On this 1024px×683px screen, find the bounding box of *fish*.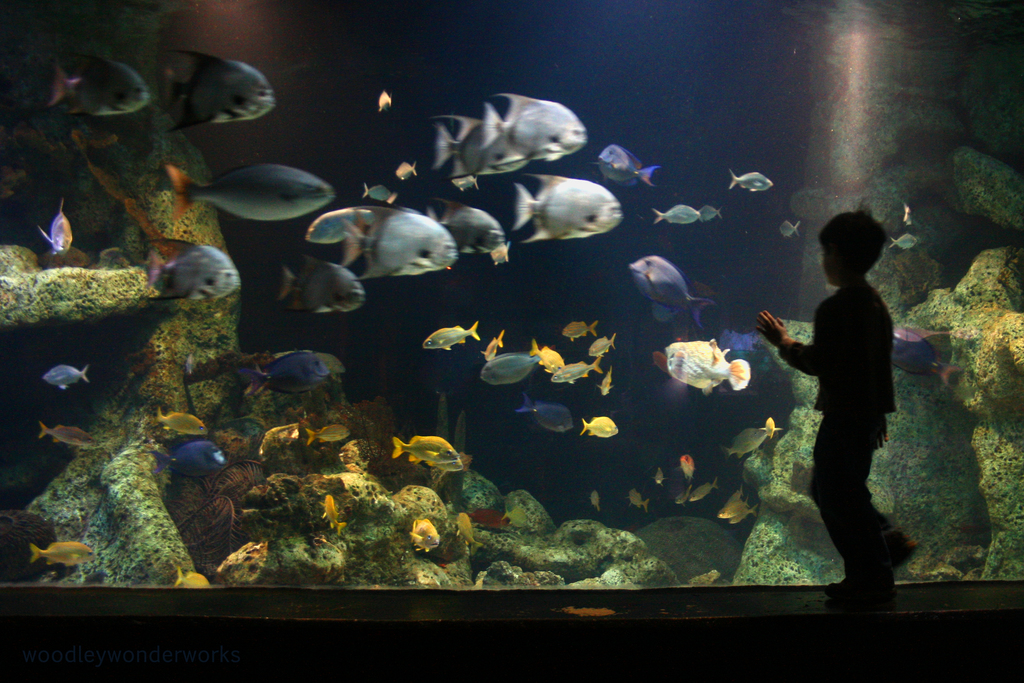
Bounding box: Rect(42, 367, 89, 390).
